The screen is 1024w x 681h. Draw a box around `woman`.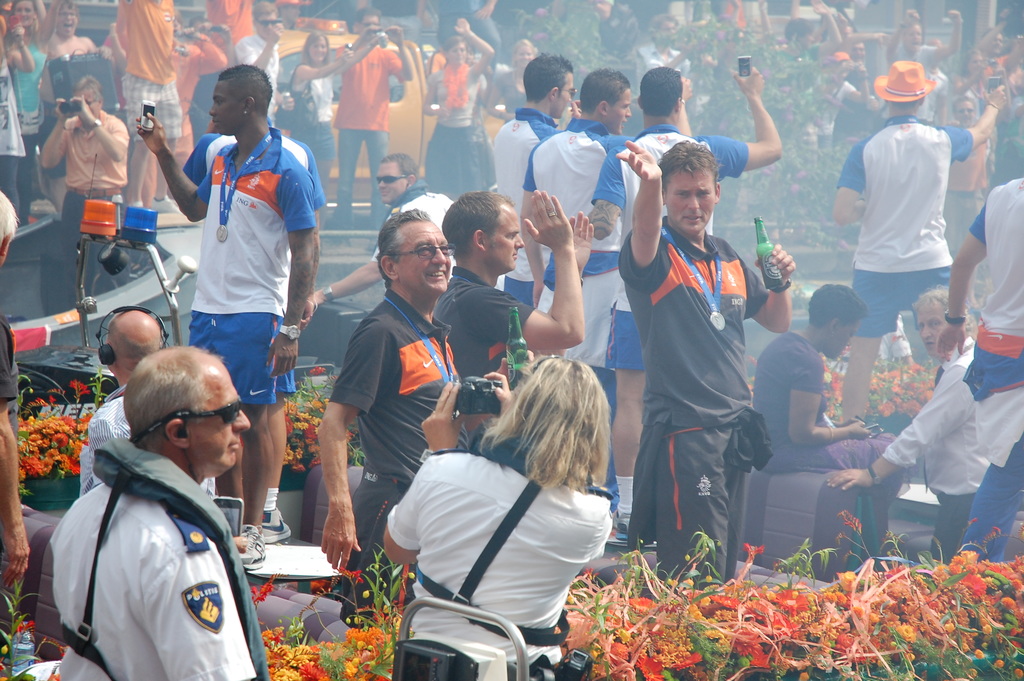
(6,0,58,225).
